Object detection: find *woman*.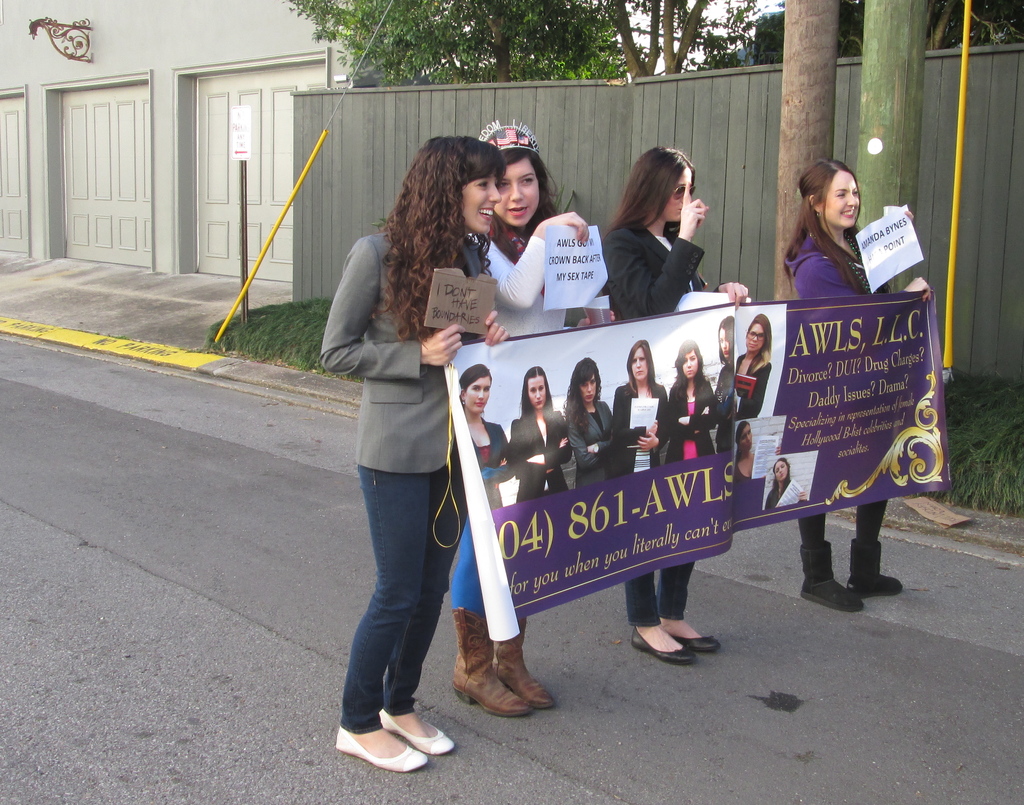
[x1=765, y1=457, x2=806, y2=511].
